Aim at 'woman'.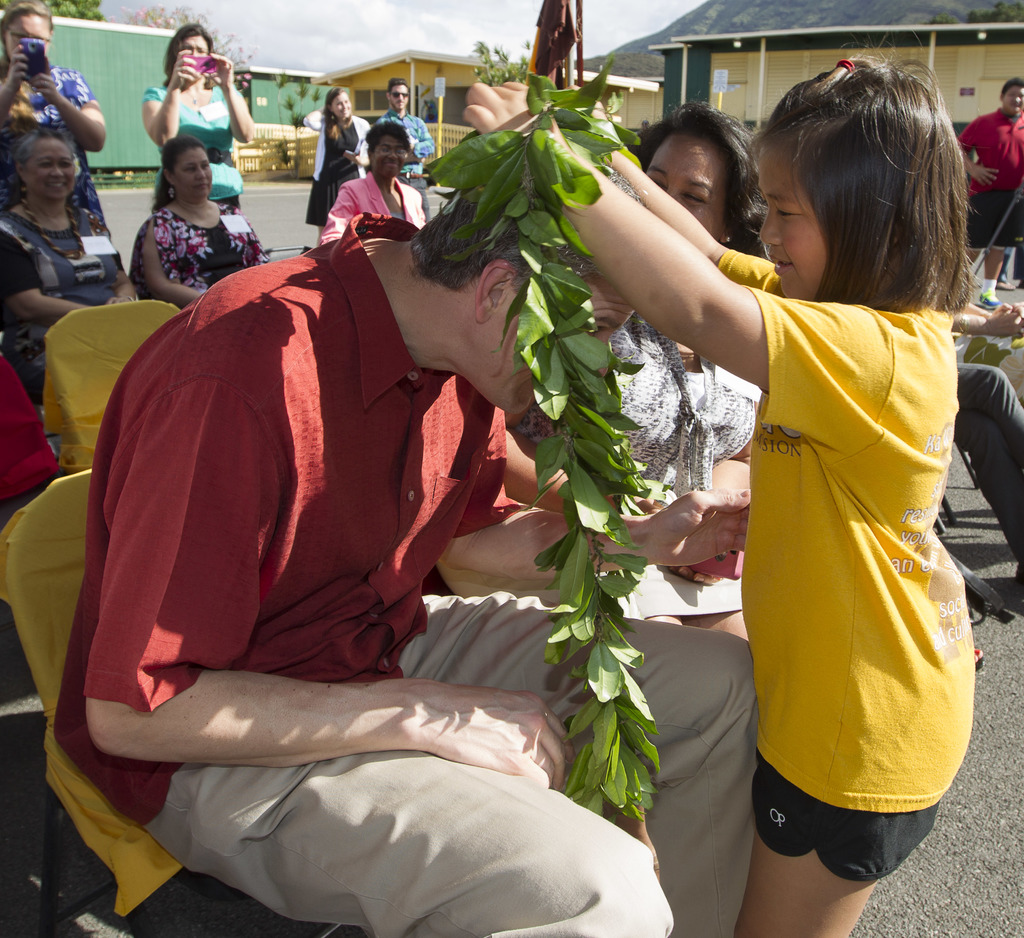
Aimed at bbox=(436, 95, 767, 649).
